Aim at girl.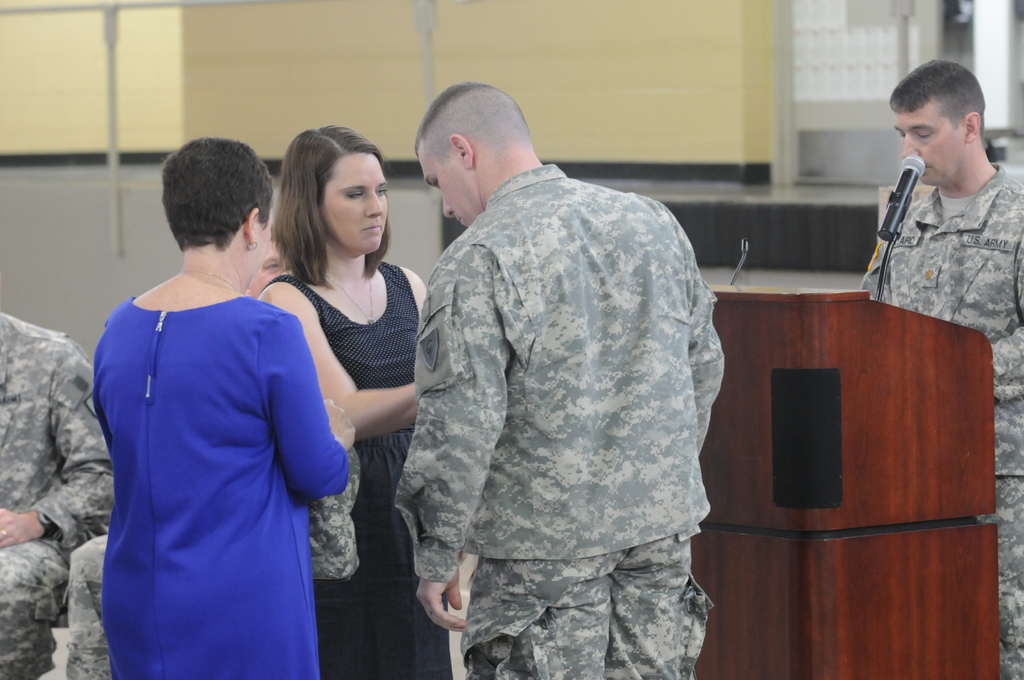
Aimed at (x1=268, y1=124, x2=423, y2=679).
